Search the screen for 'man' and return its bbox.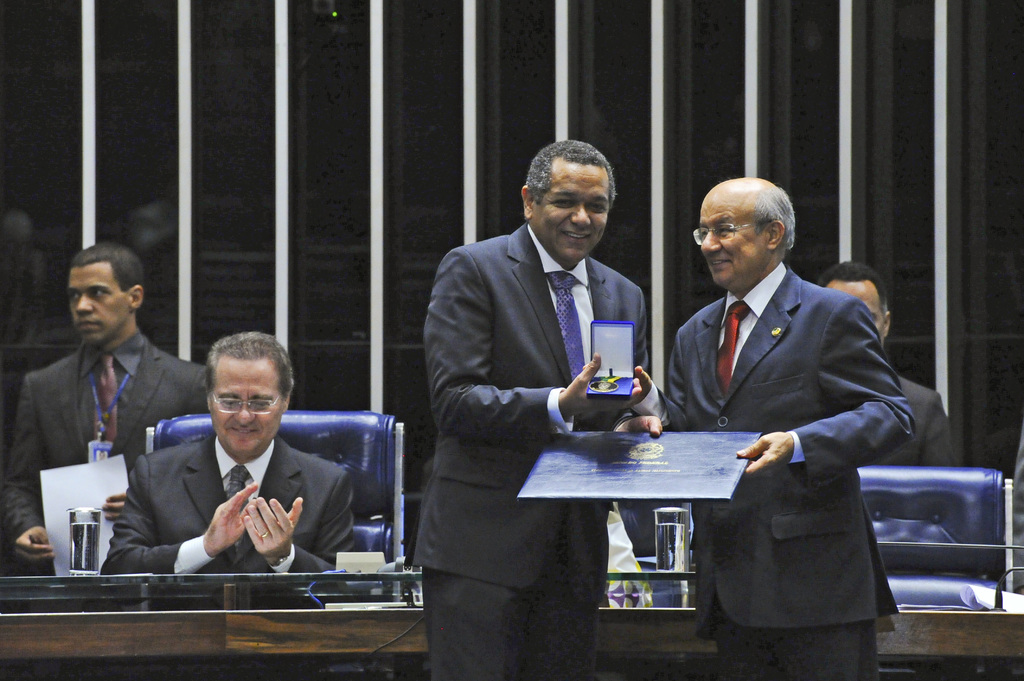
Found: select_region(95, 332, 360, 581).
